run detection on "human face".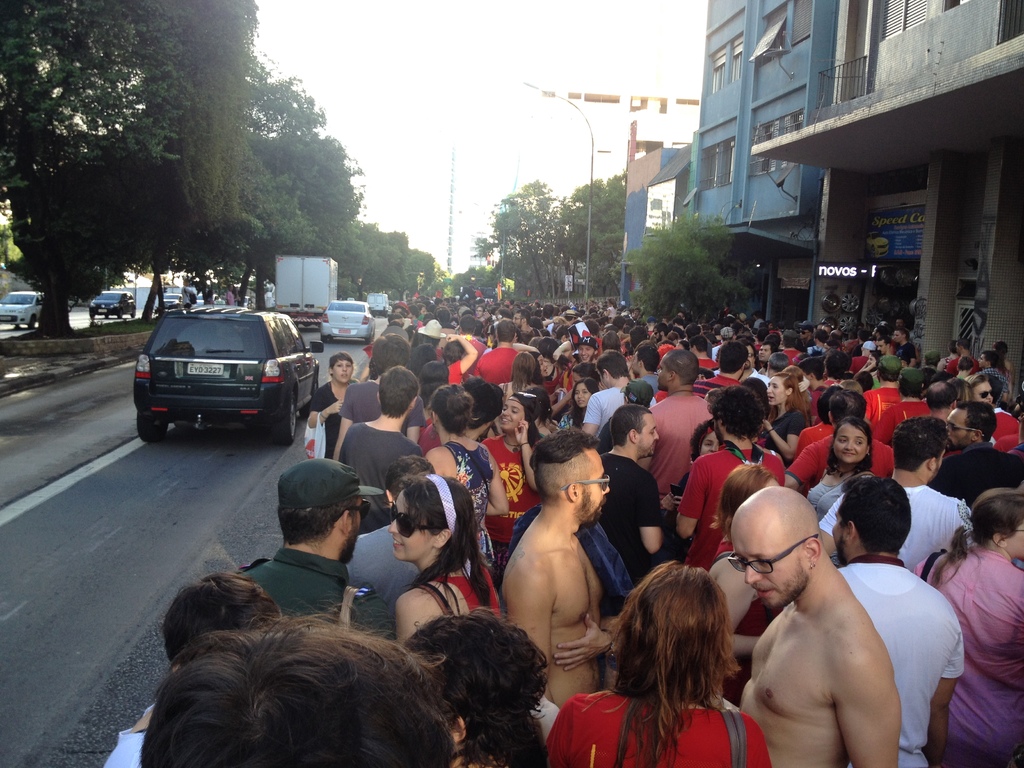
Result: l=389, t=493, r=433, b=559.
